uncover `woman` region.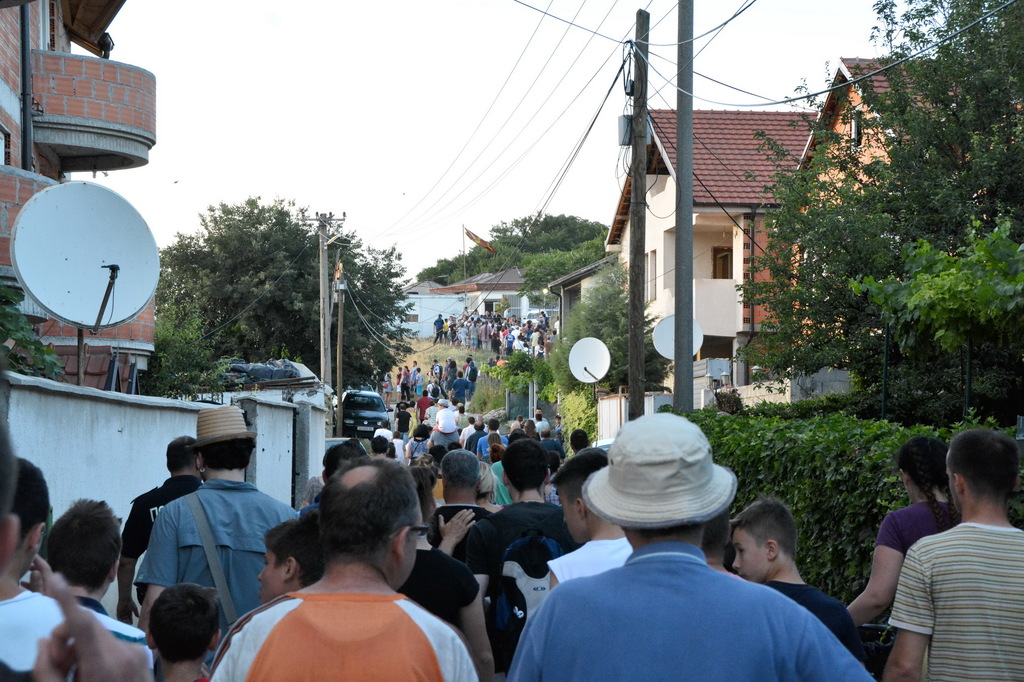
Uncovered: region(403, 421, 431, 464).
